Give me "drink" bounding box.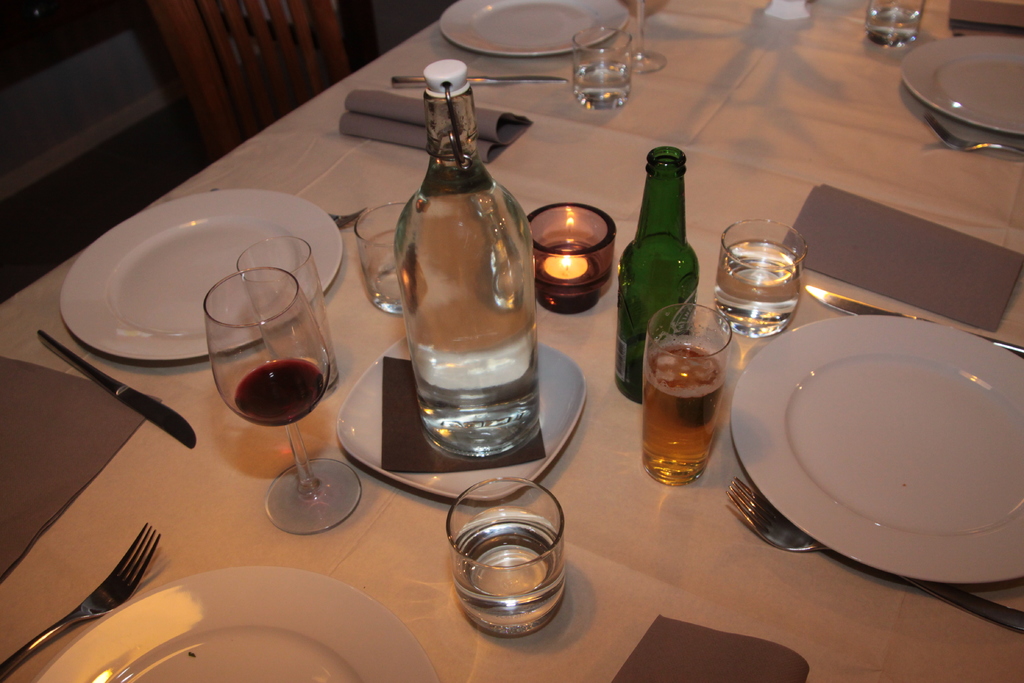
select_region(232, 357, 328, 431).
